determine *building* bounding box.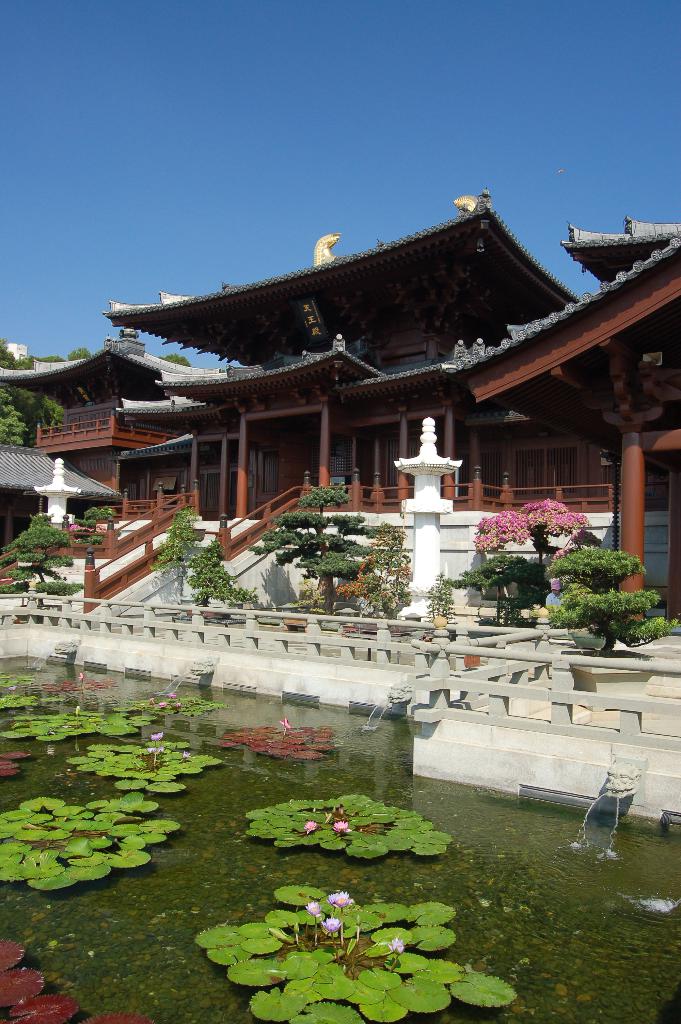
Determined: [0,183,680,643].
